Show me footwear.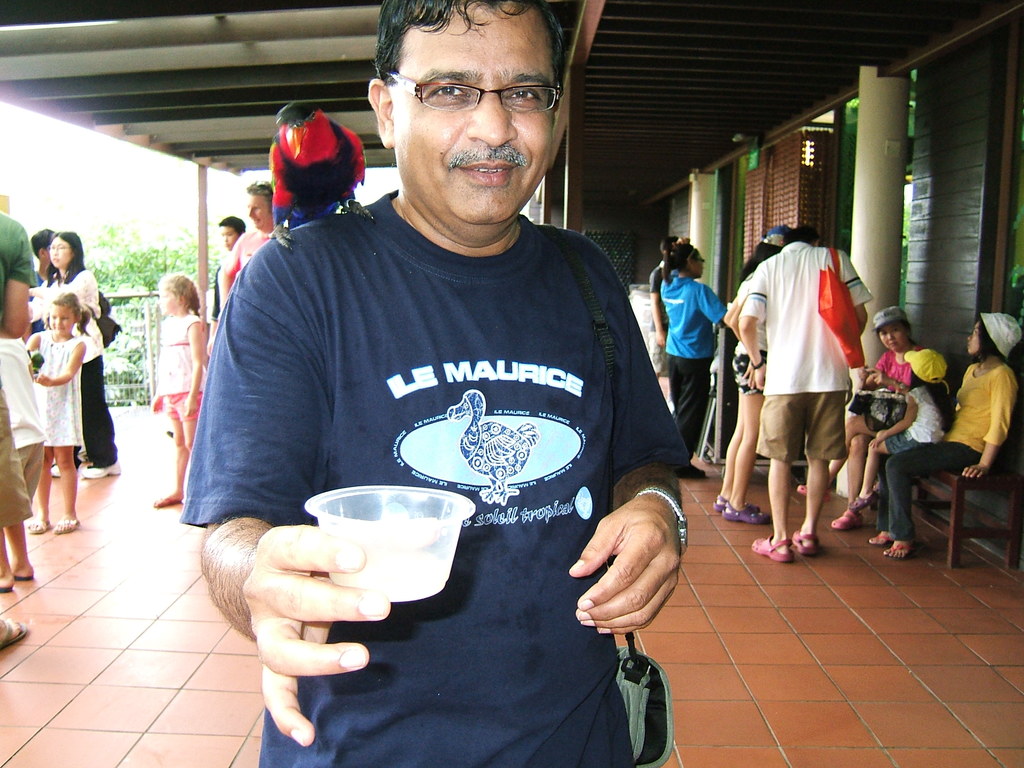
footwear is here: rect(0, 616, 30, 656).
